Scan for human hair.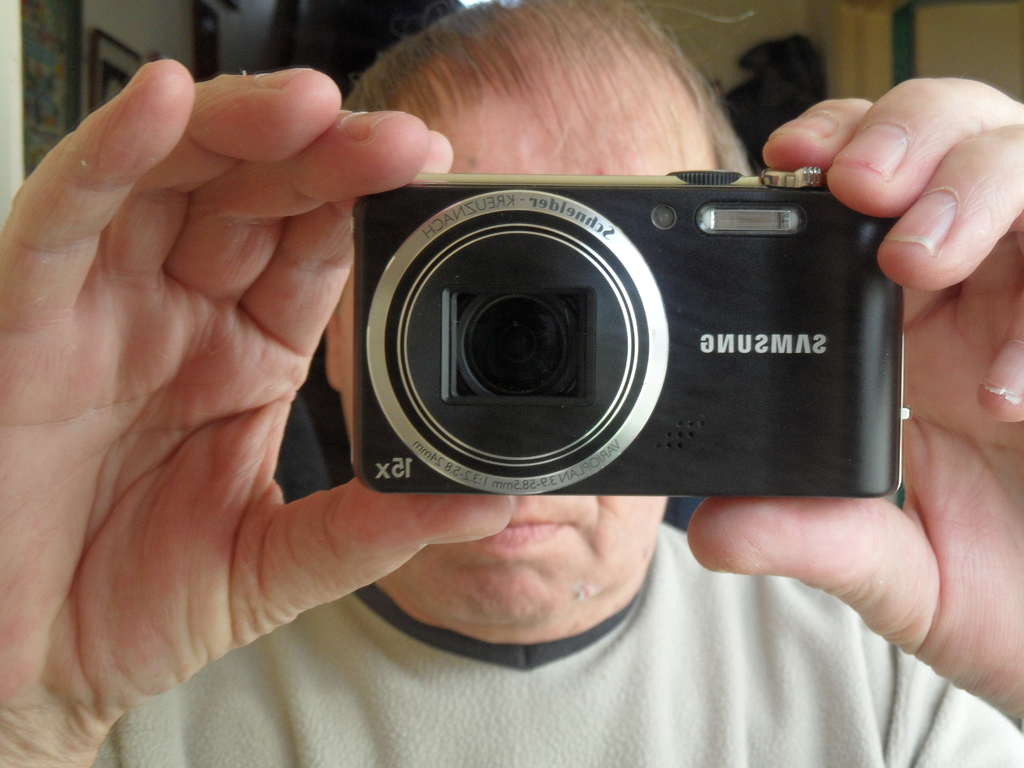
Scan result: x1=340 y1=0 x2=755 y2=169.
